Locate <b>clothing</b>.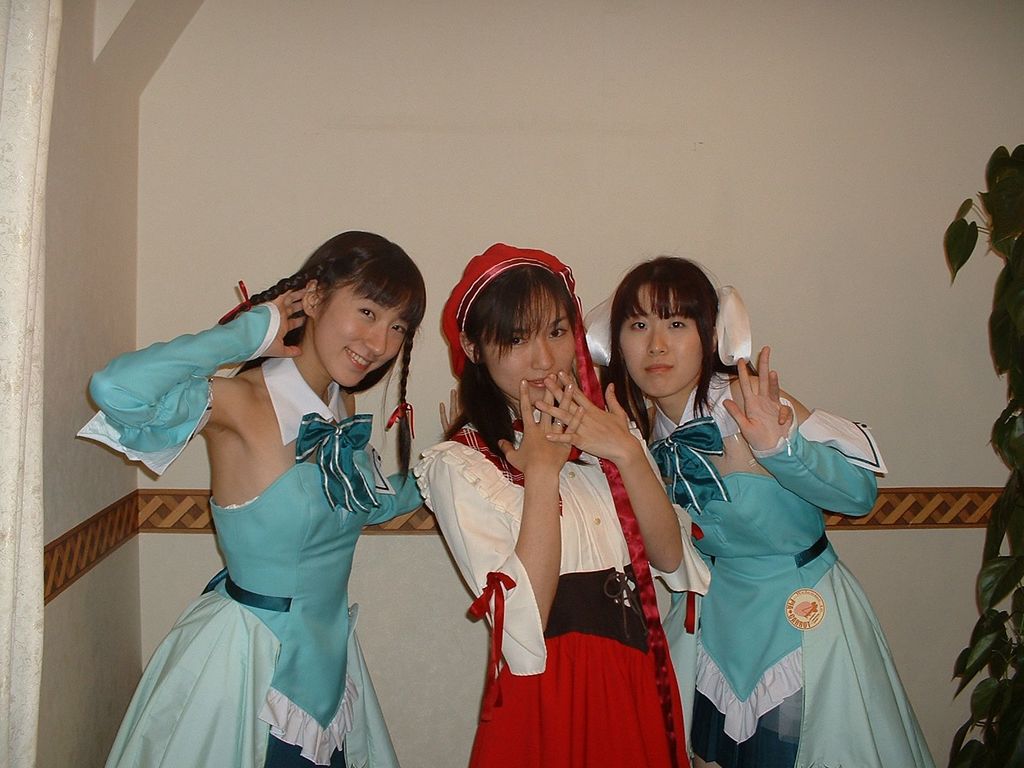
Bounding box: rect(76, 302, 425, 767).
